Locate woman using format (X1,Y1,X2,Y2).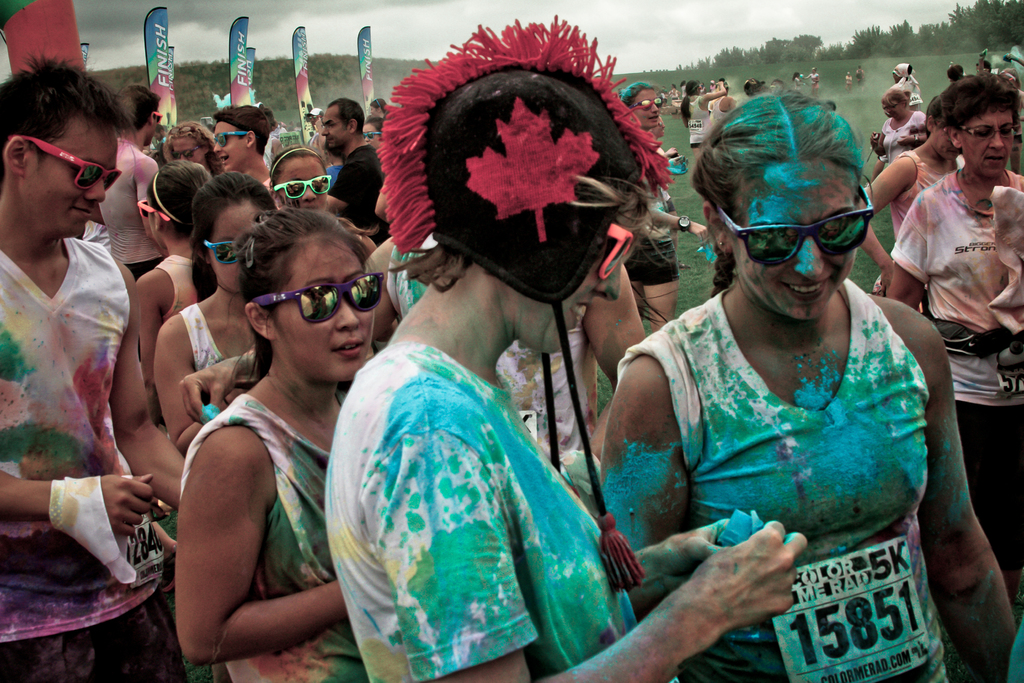
(150,168,289,452).
